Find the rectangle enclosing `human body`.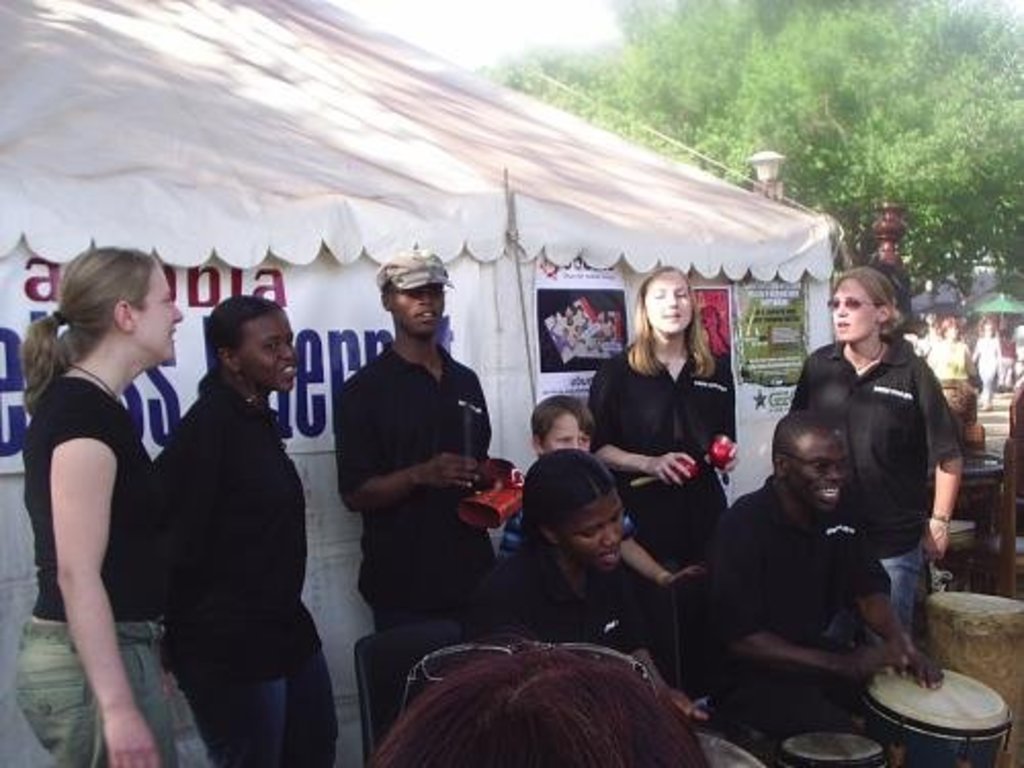
977:324:999:401.
